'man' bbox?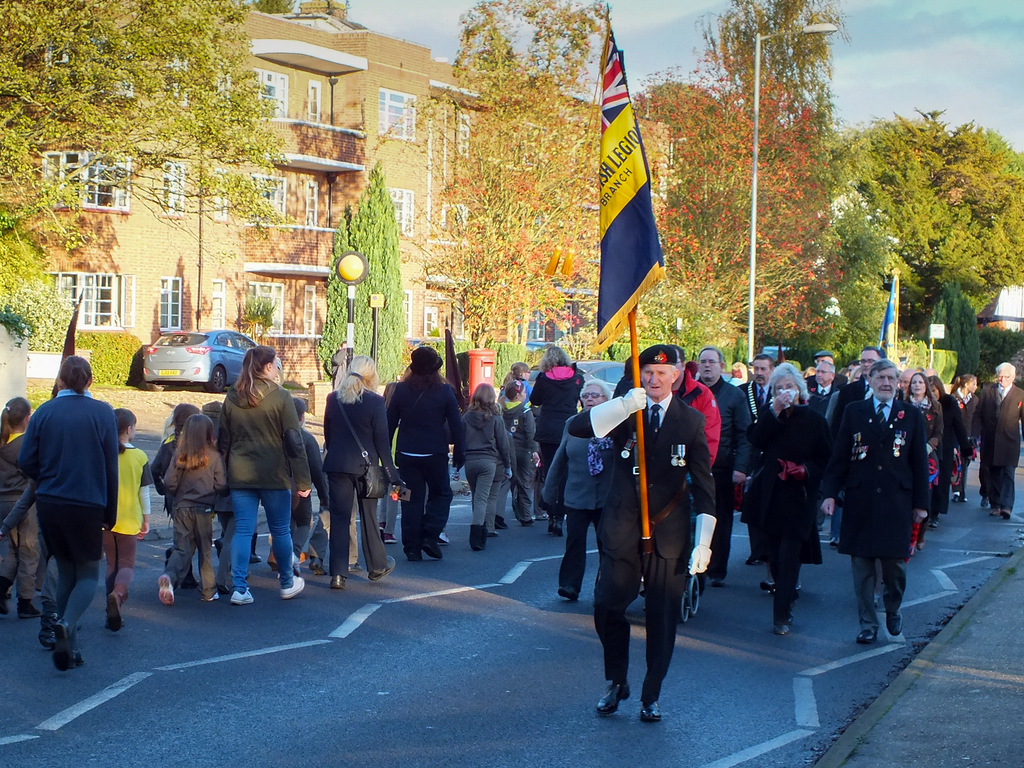
<box>737,352,773,563</box>
